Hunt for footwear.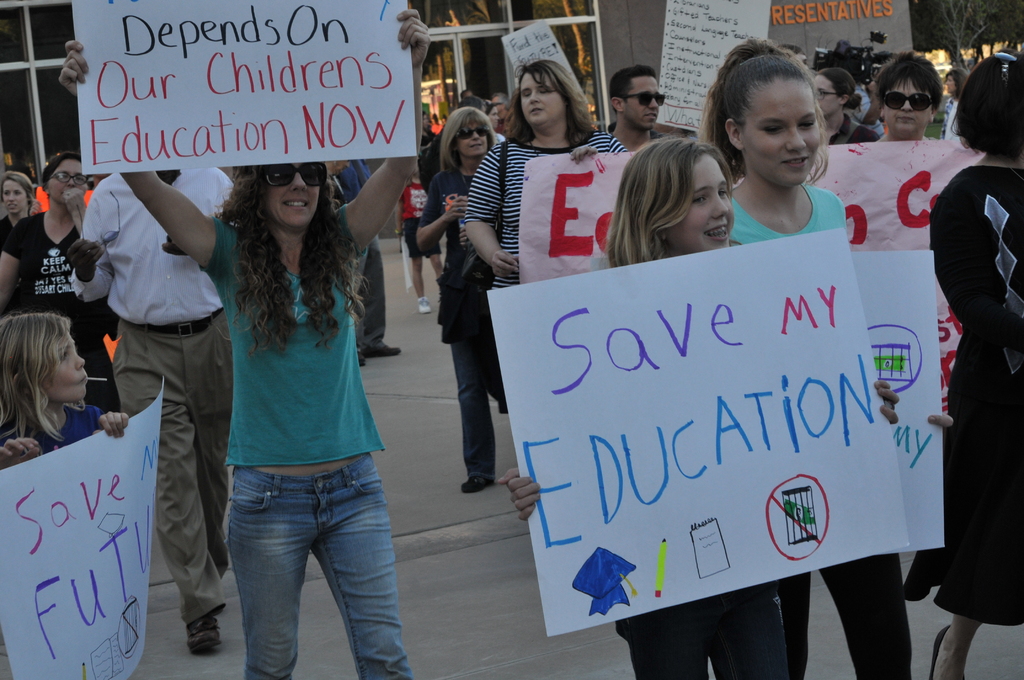
Hunted down at select_region(458, 476, 494, 493).
